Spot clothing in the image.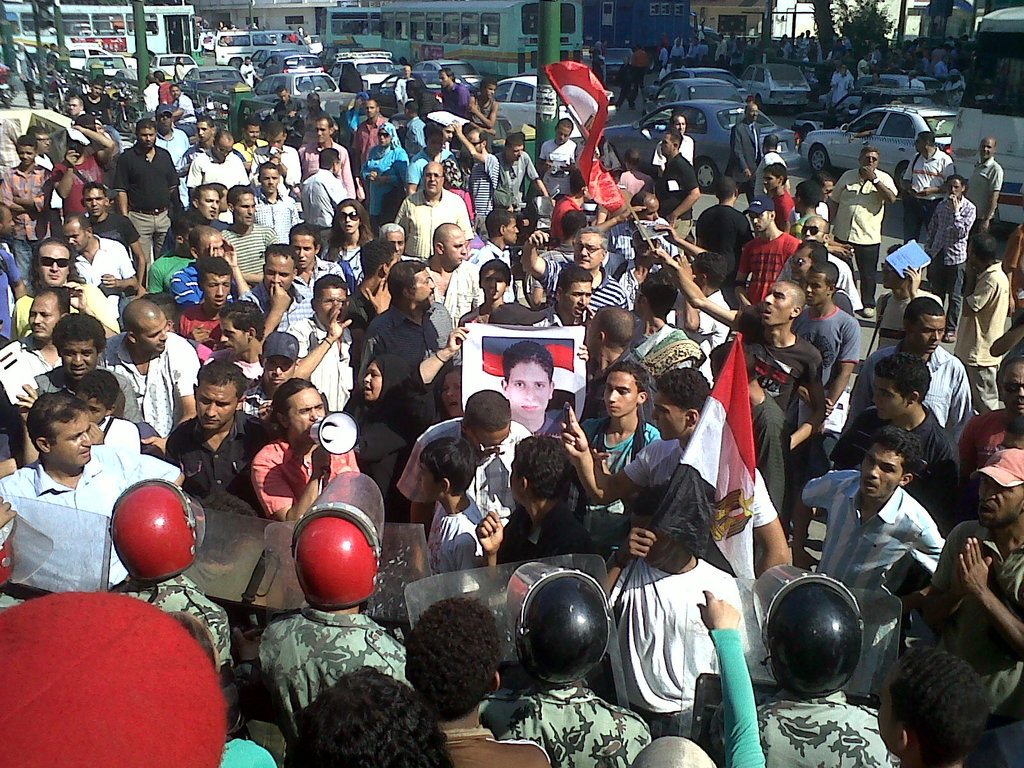
clothing found at 174 92 205 138.
